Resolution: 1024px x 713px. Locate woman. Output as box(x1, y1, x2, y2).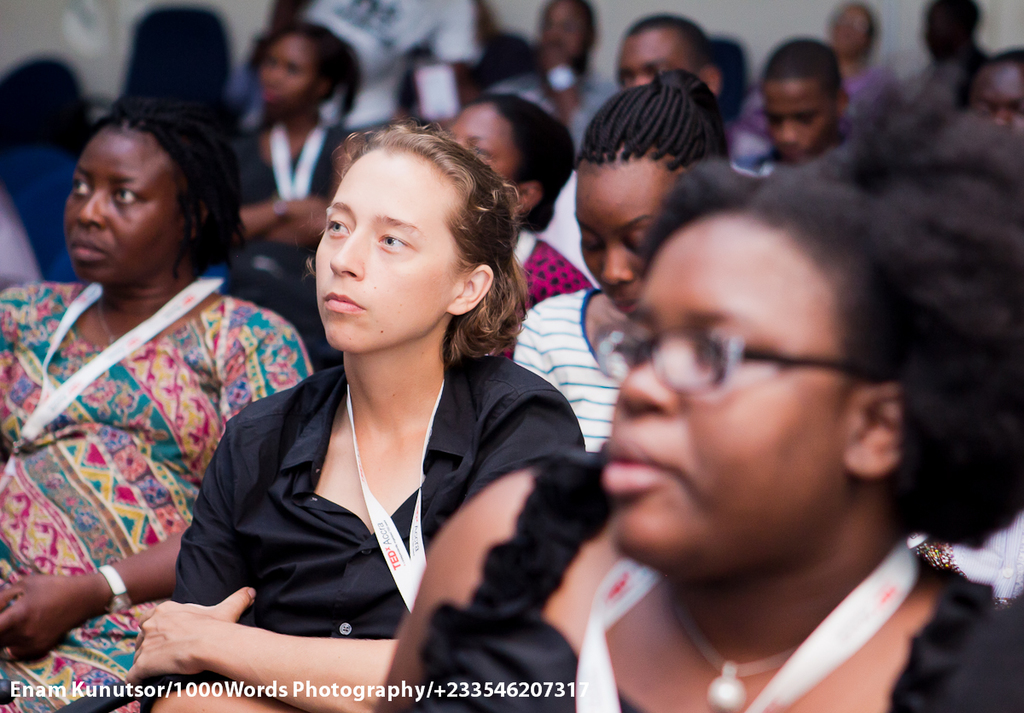
box(503, 73, 737, 455).
